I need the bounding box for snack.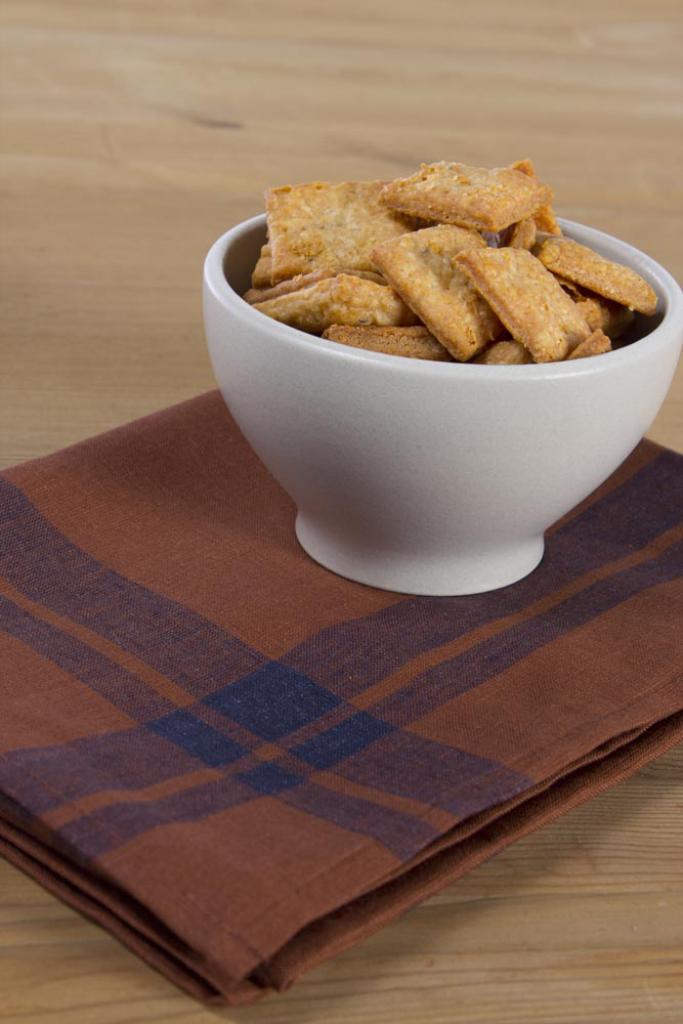
Here it is: box=[536, 213, 648, 314].
